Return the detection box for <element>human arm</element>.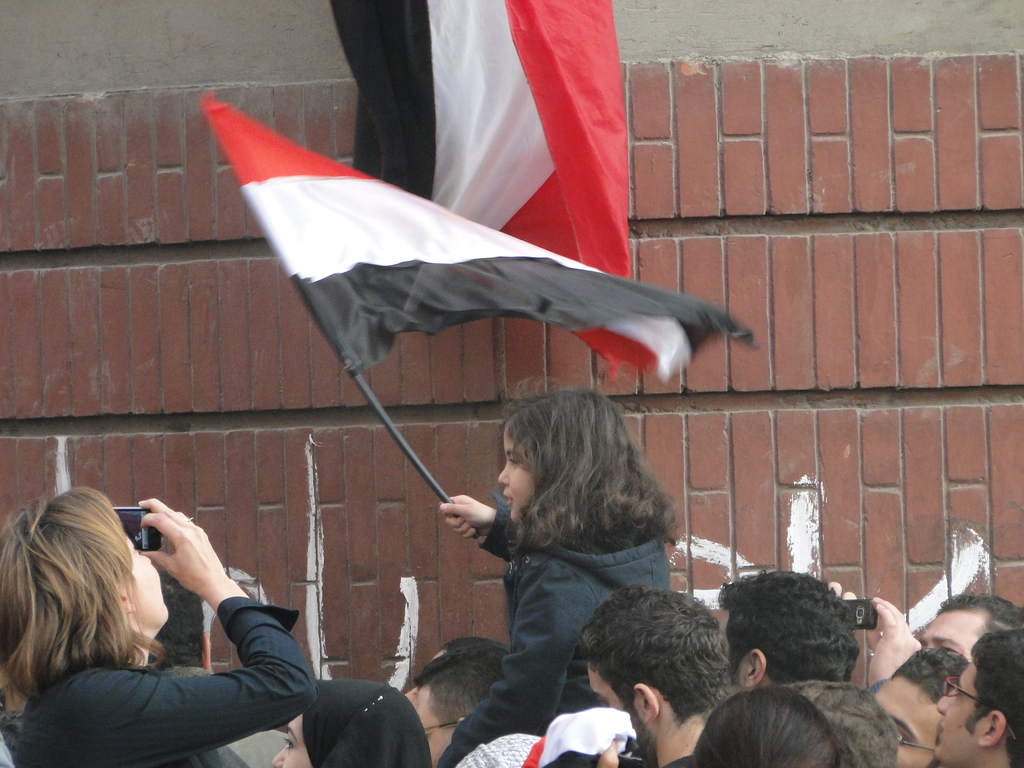
439,493,516,564.
